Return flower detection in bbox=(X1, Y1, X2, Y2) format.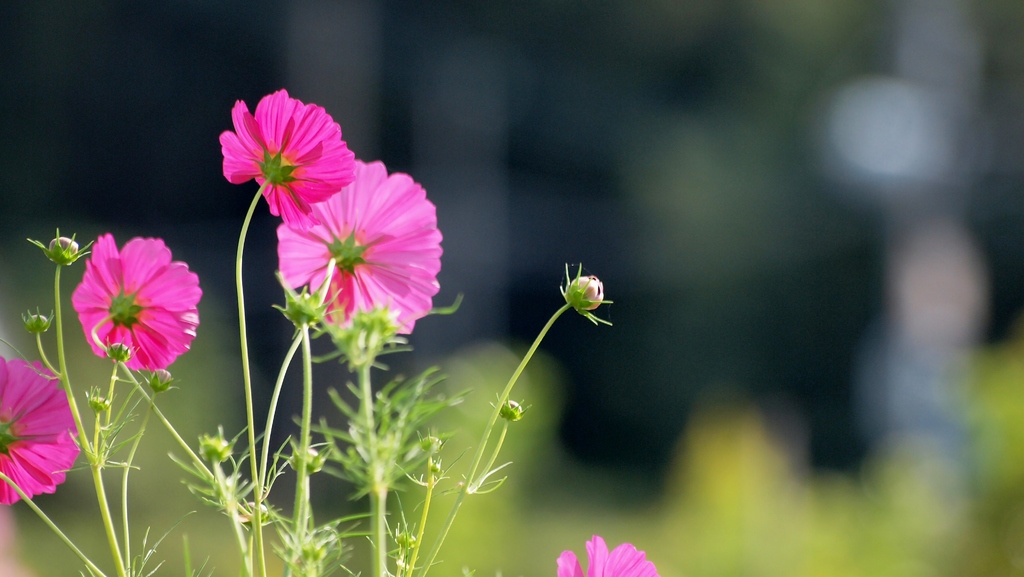
bbox=(557, 537, 658, 576).
